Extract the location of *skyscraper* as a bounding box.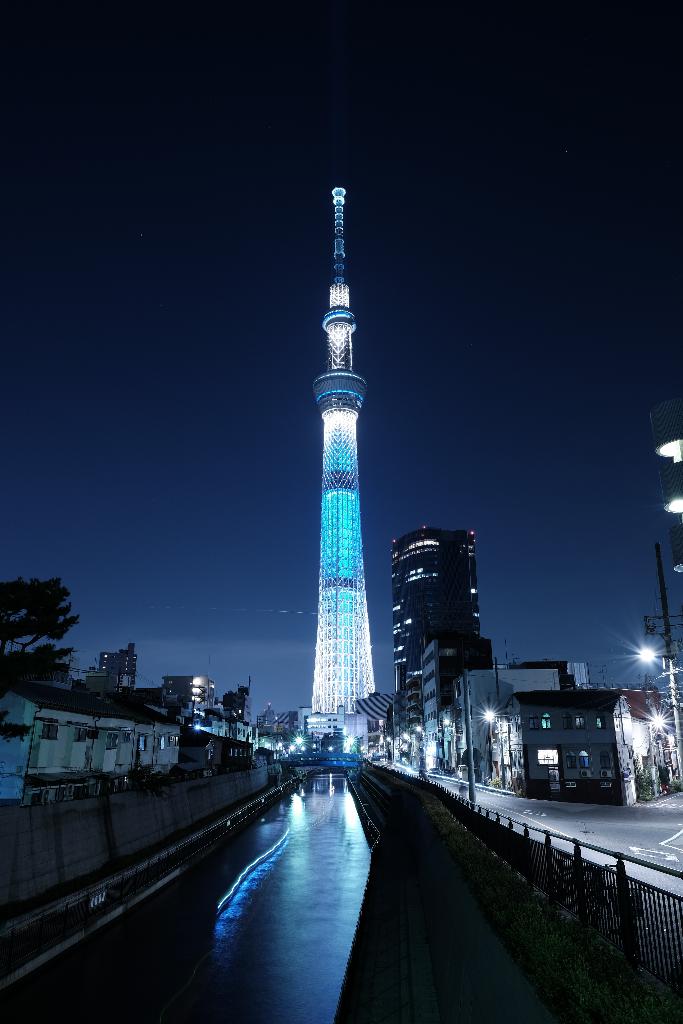
(left=308, top=185, right=372, bottom=756).
